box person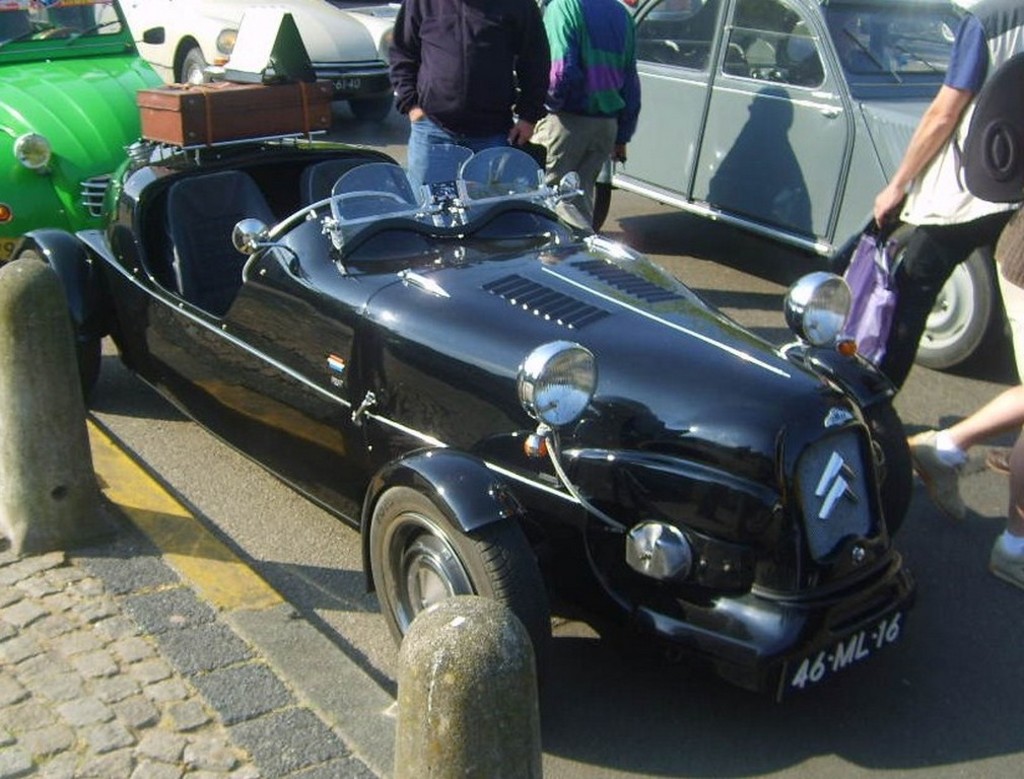
BBox(821, 0, 1023, 404)
